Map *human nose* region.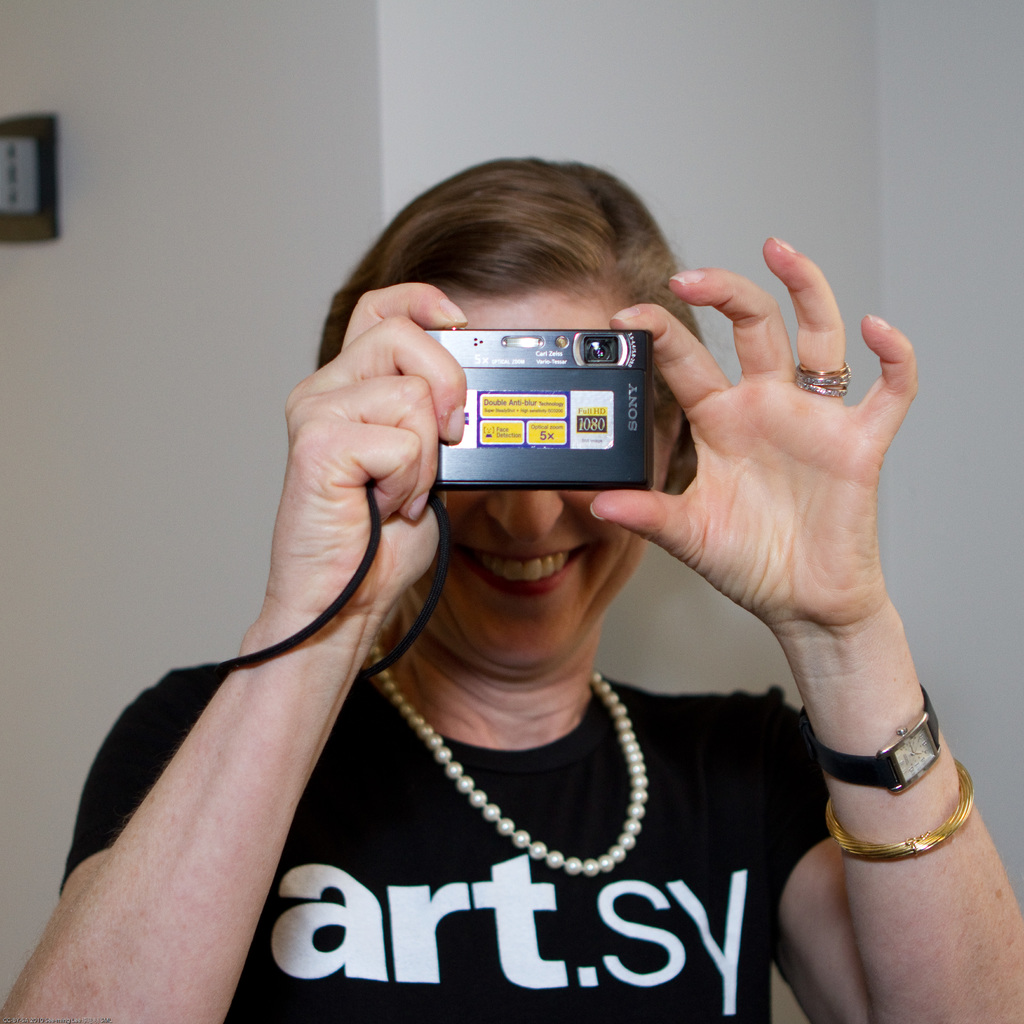
Mapped to box(480, 481, 567, 547).
